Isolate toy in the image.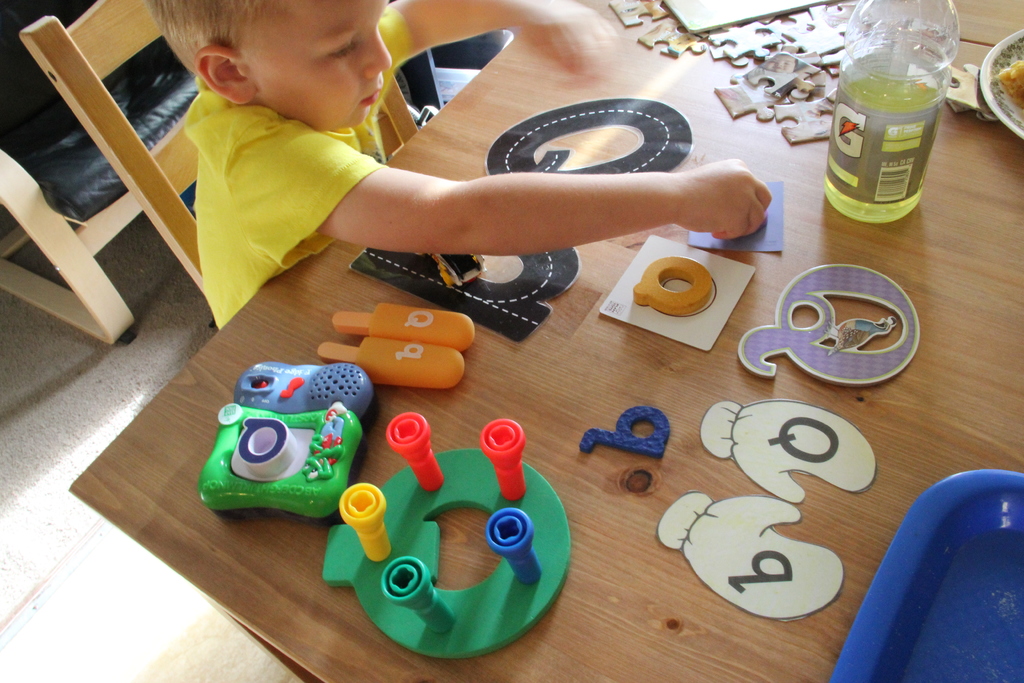
Isolated region: (x1=650, y1=488, x2=840, y2=616).
